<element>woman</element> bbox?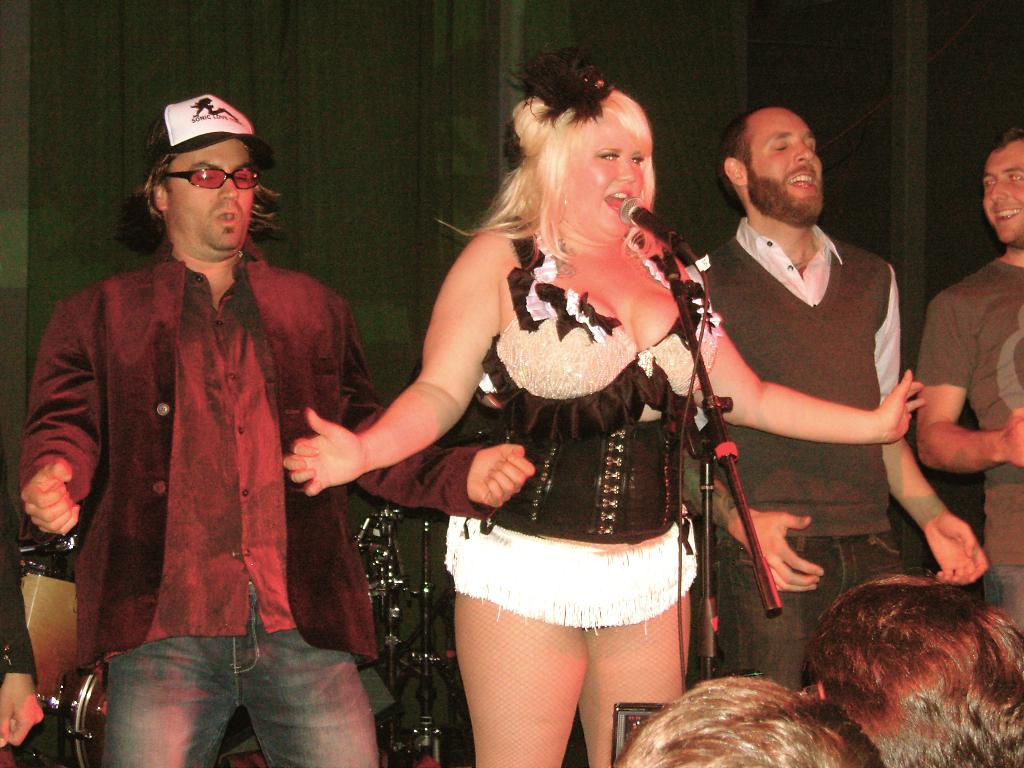
(left=281, top=44, right=924, bottom=767)
